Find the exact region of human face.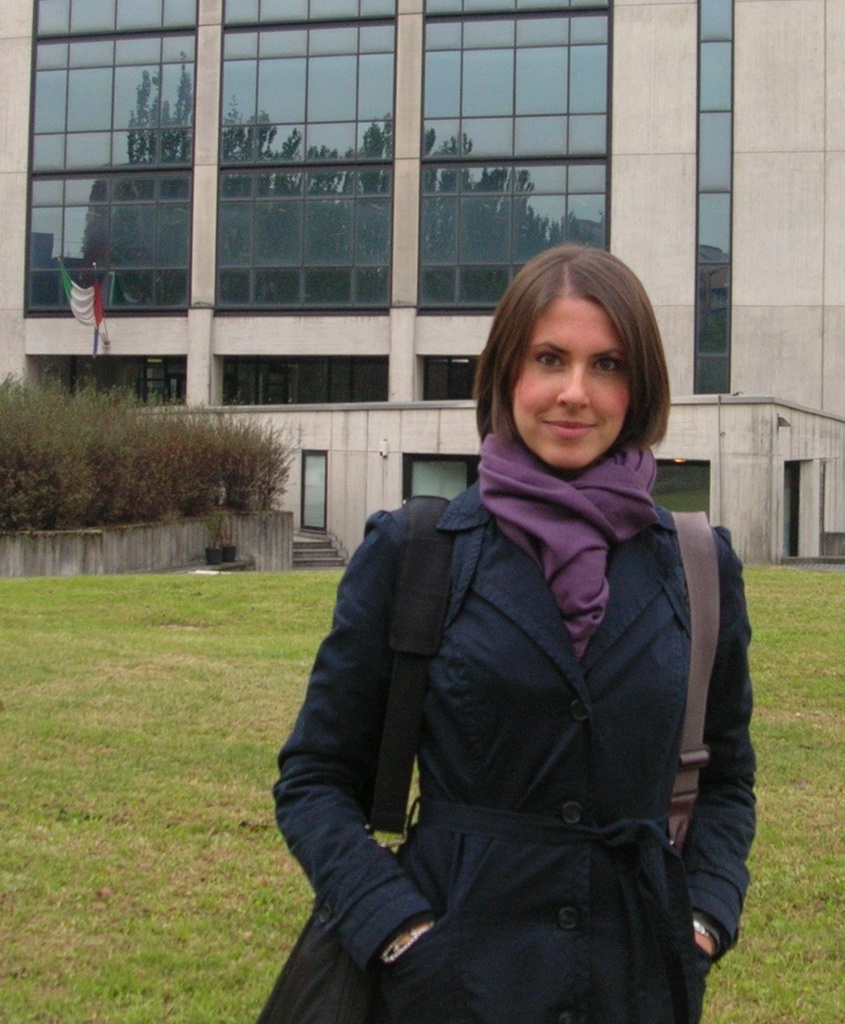
Exact region: region(512, 298, 630, 468).
